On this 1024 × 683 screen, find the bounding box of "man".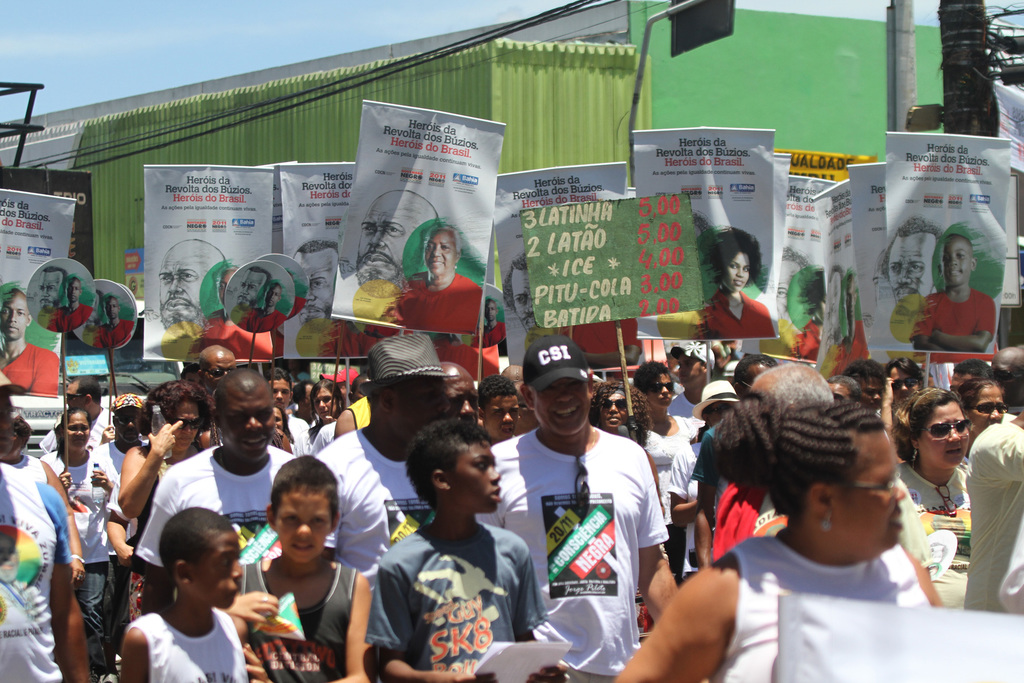
Bounding box: (left=202, top=266, right=273, bottom=357).
